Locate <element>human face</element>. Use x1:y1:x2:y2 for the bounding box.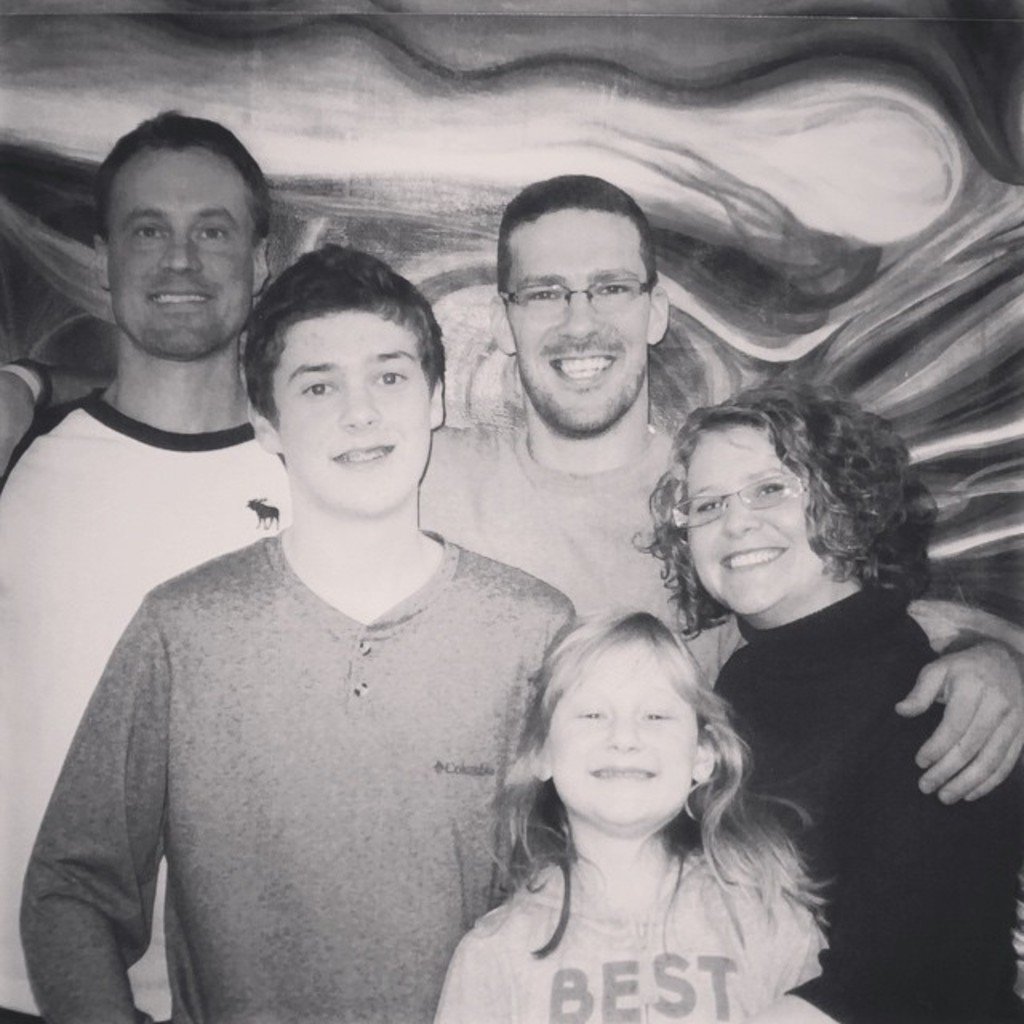
278:304:435:522.
